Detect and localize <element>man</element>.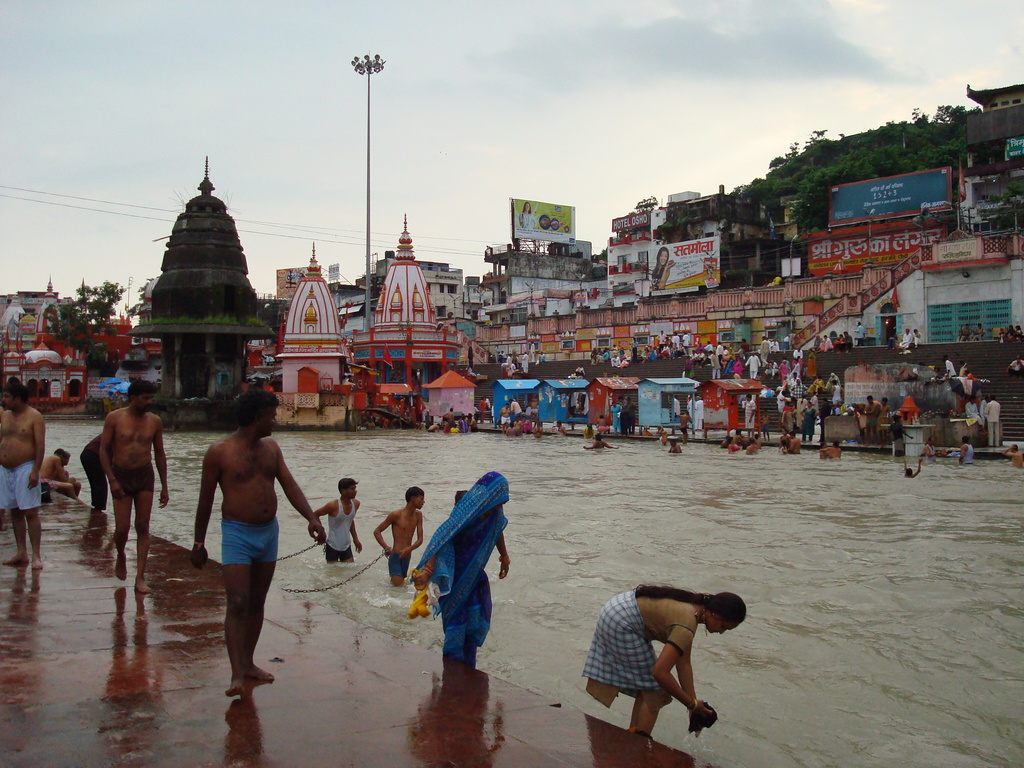
Localized at bbox=[665, 446, 681, 450].
